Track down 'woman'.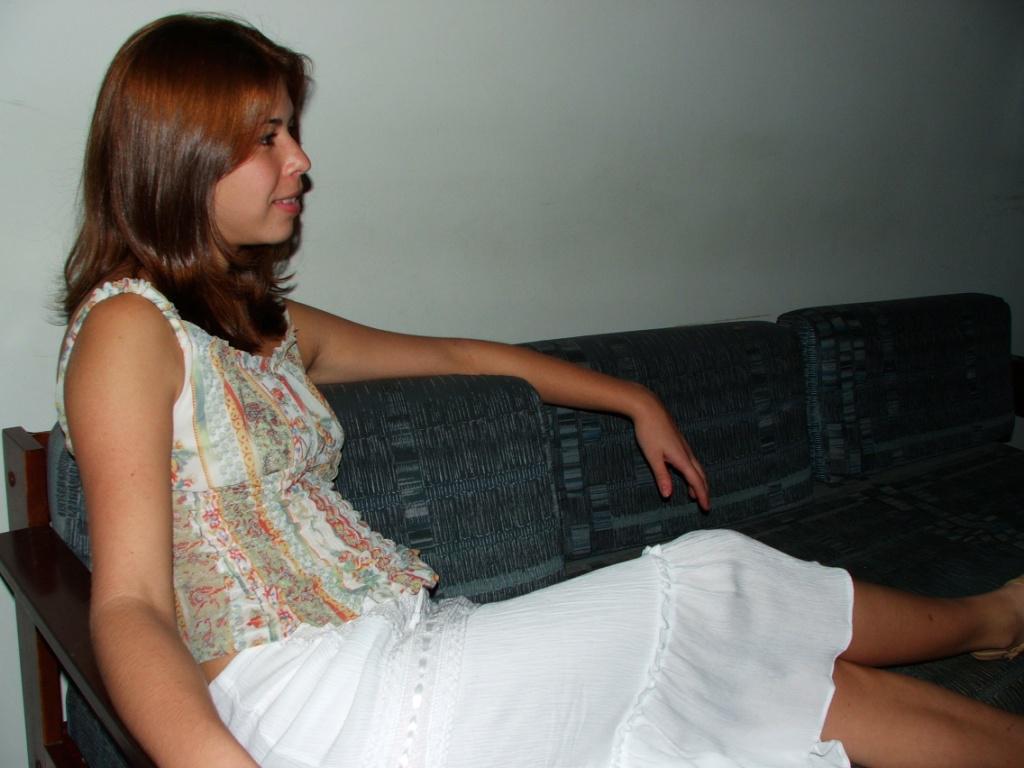
Tracked to x1=35, y1=10, x2=1023, y2=767.
